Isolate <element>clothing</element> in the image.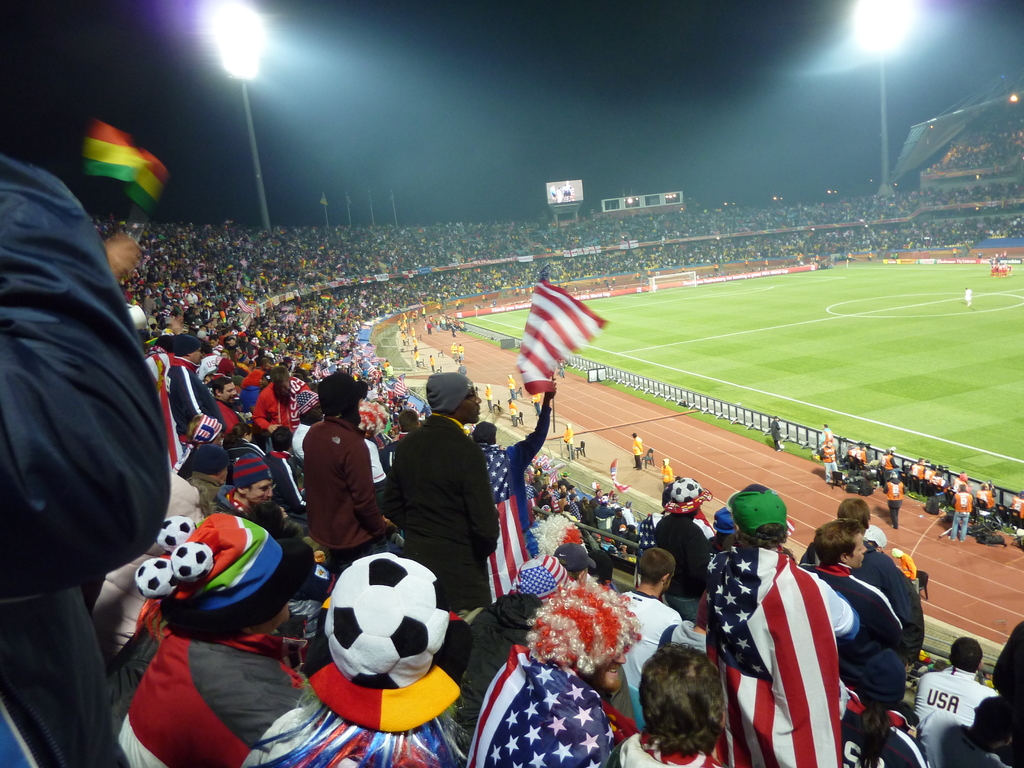
Isolated region: bbox=[771, 420, 778, 445].
